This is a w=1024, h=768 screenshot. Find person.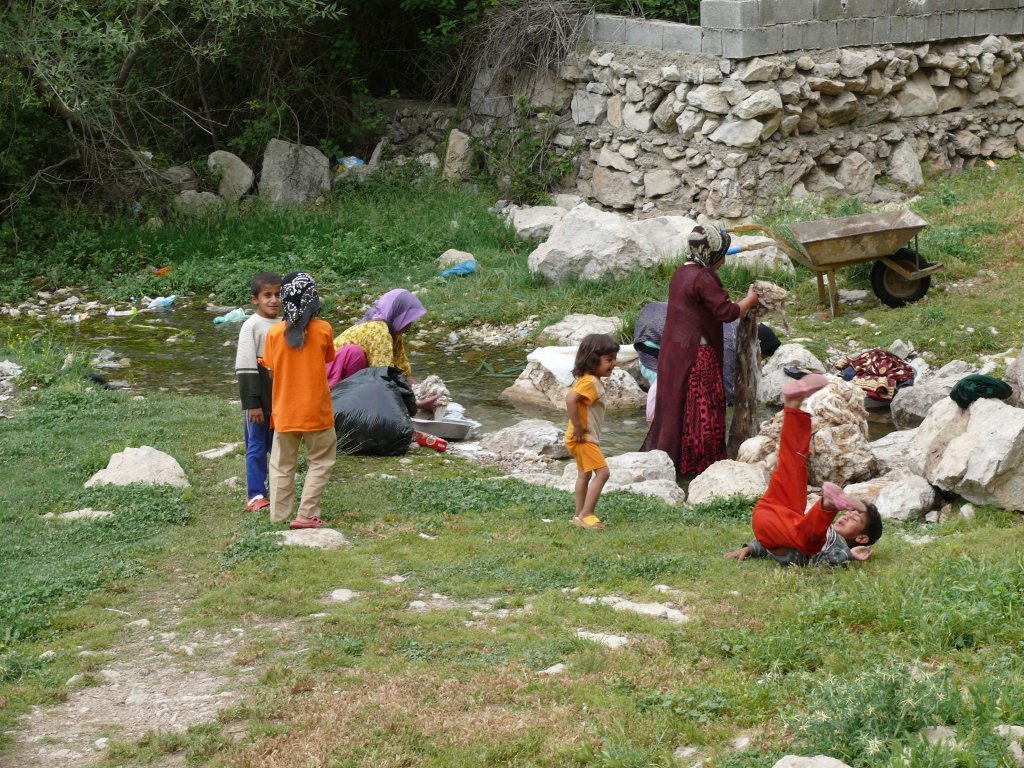
Bounding box: box(730, 367, 879, 556).
